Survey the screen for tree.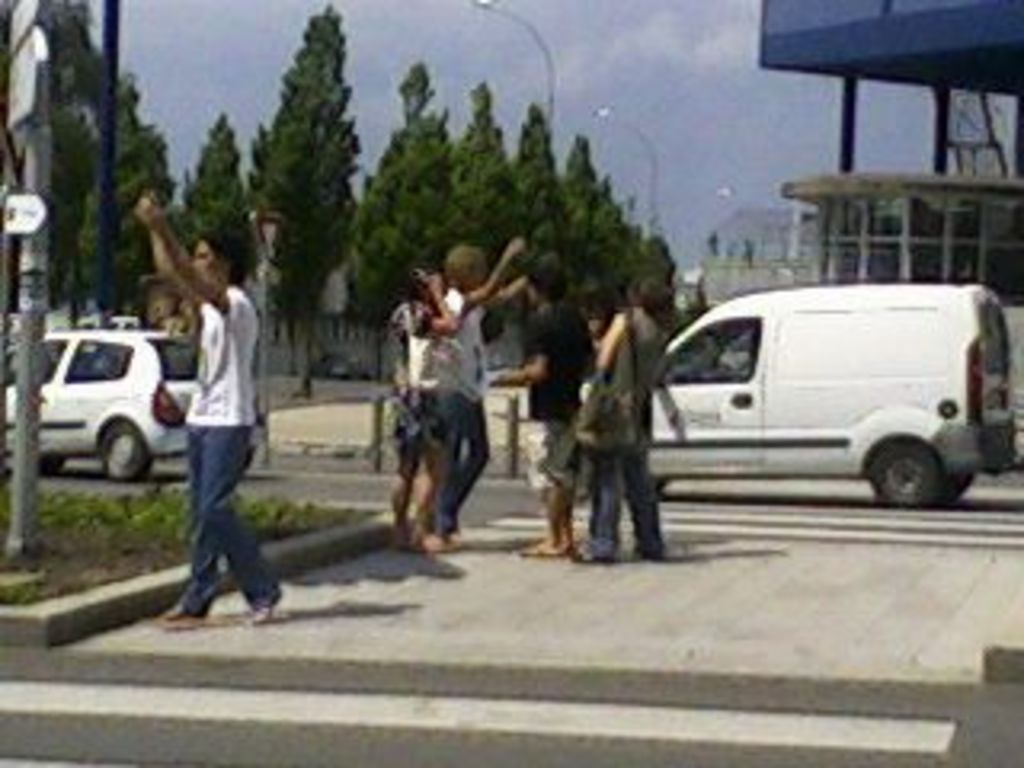
Survey found: x1=179 y1=112 x2=256 y2=285.
